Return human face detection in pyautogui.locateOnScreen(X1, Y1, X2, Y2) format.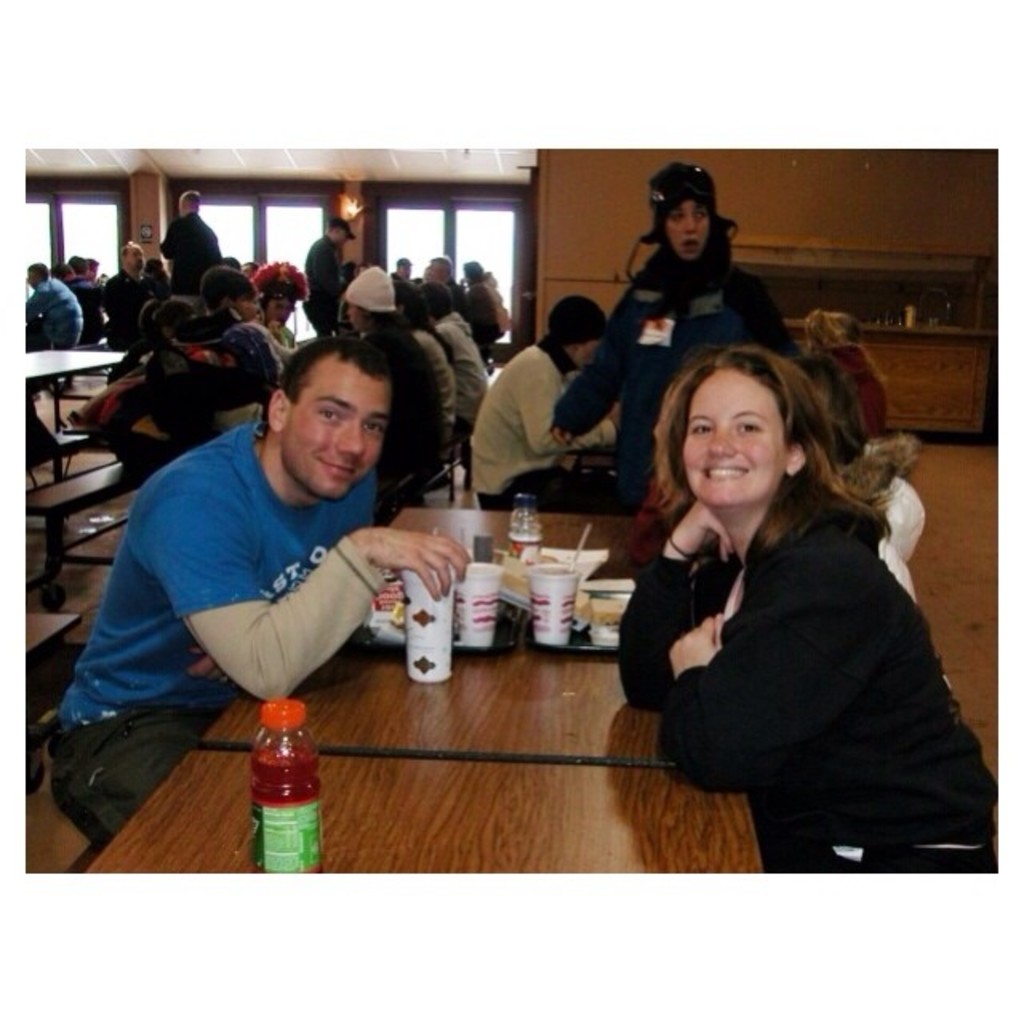
pyautogui.locateOnScreen(424, 264, 438, 283).
